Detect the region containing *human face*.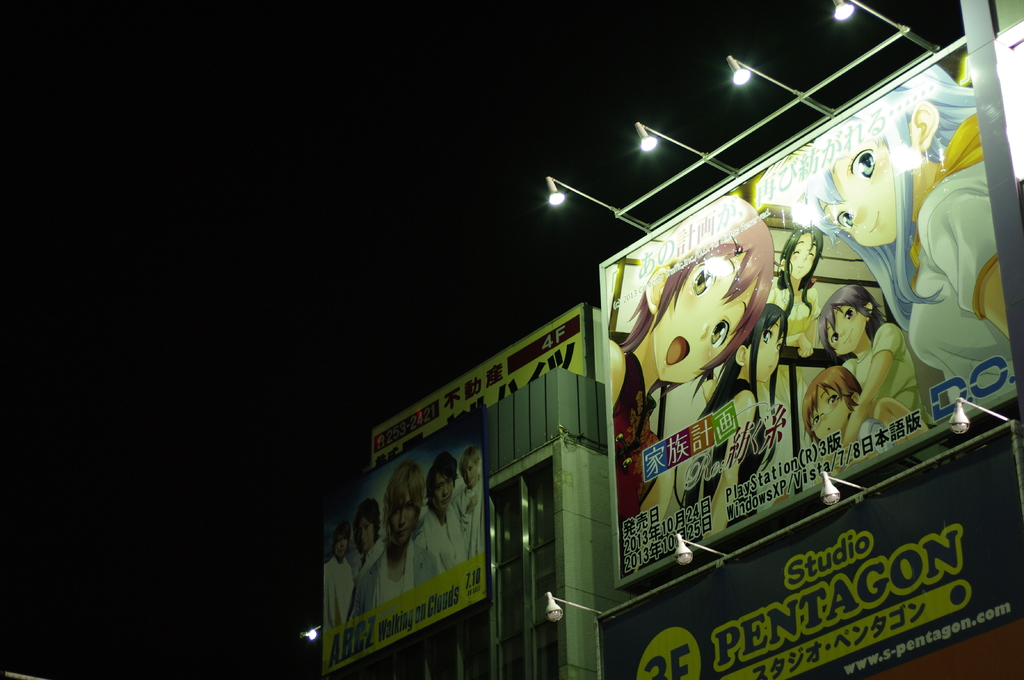
rect(826, 307, 867, 354).
